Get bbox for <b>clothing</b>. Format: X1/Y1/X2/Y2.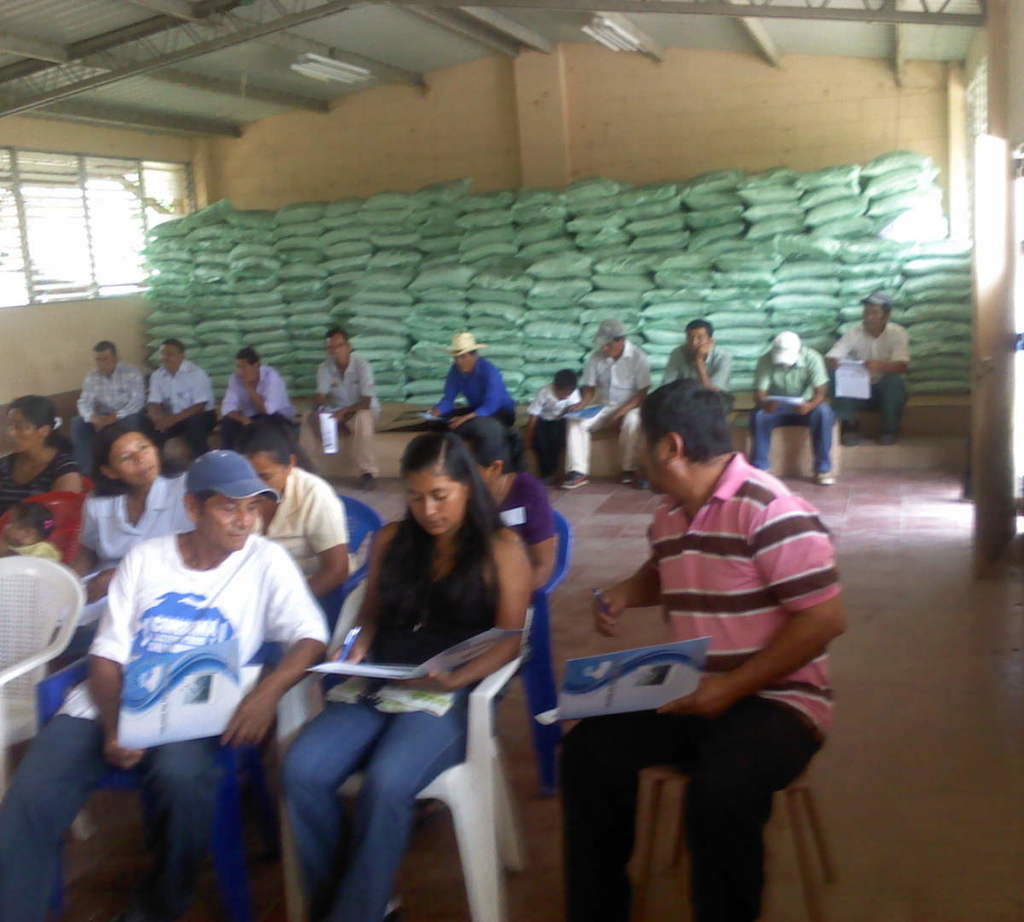
428/354/509/430.
